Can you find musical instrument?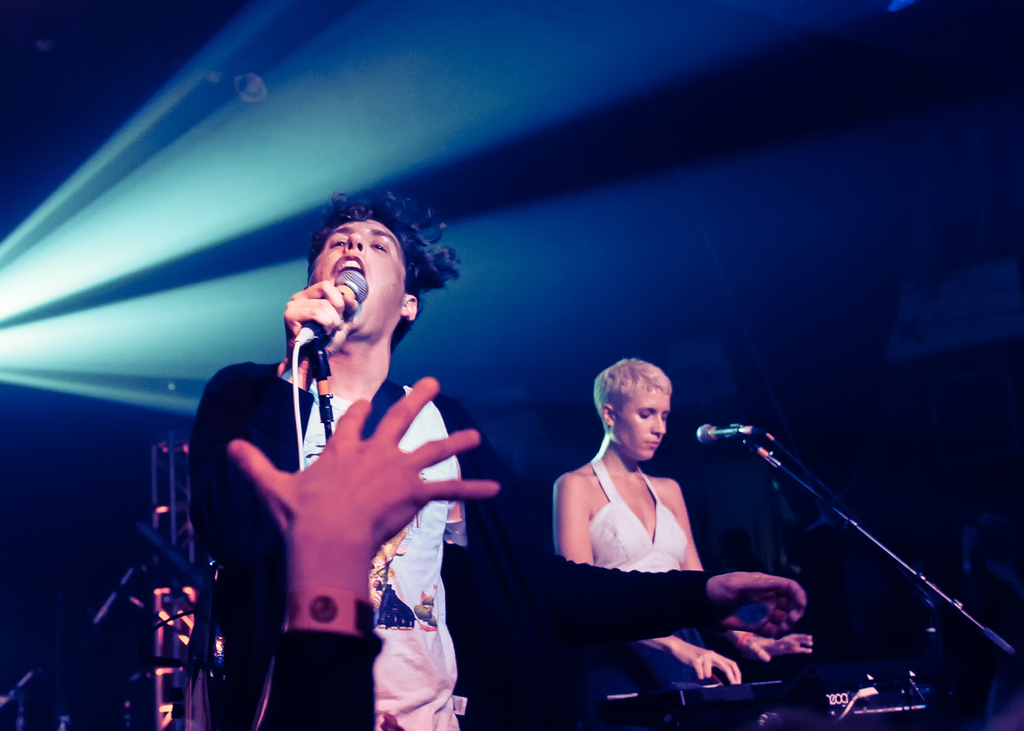
Yes, bounding box: Rect(657, 656, 941, 730).
